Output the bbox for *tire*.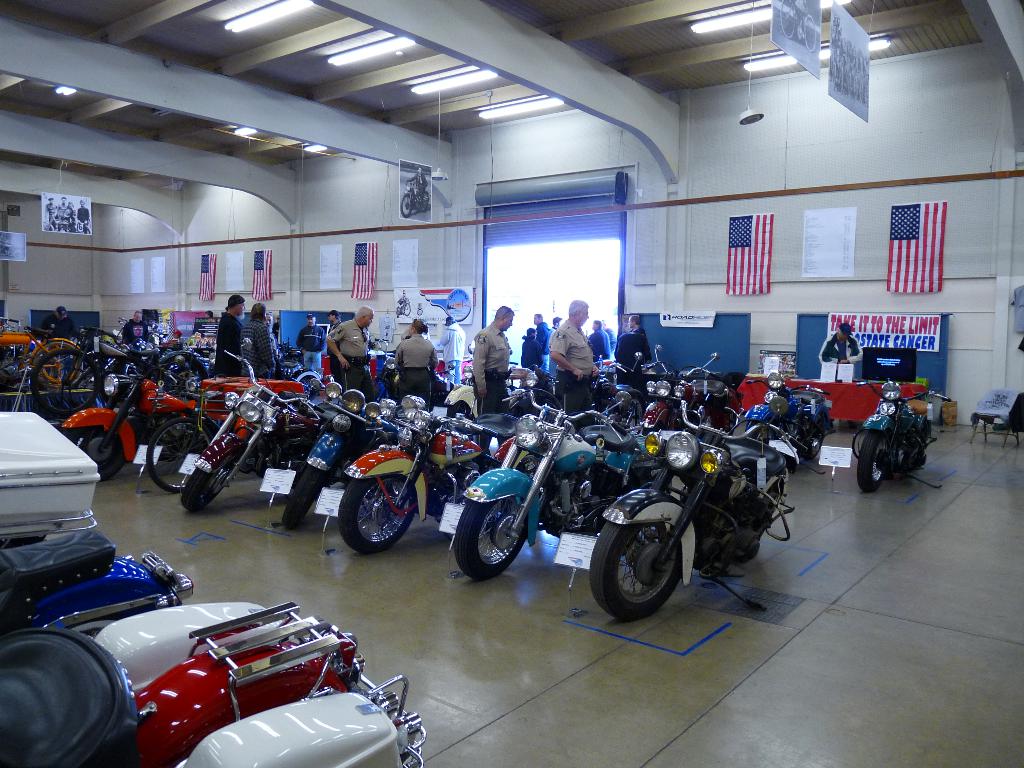
{"left": 903, "top": 422, "right": 924, "bottom": 470}.
